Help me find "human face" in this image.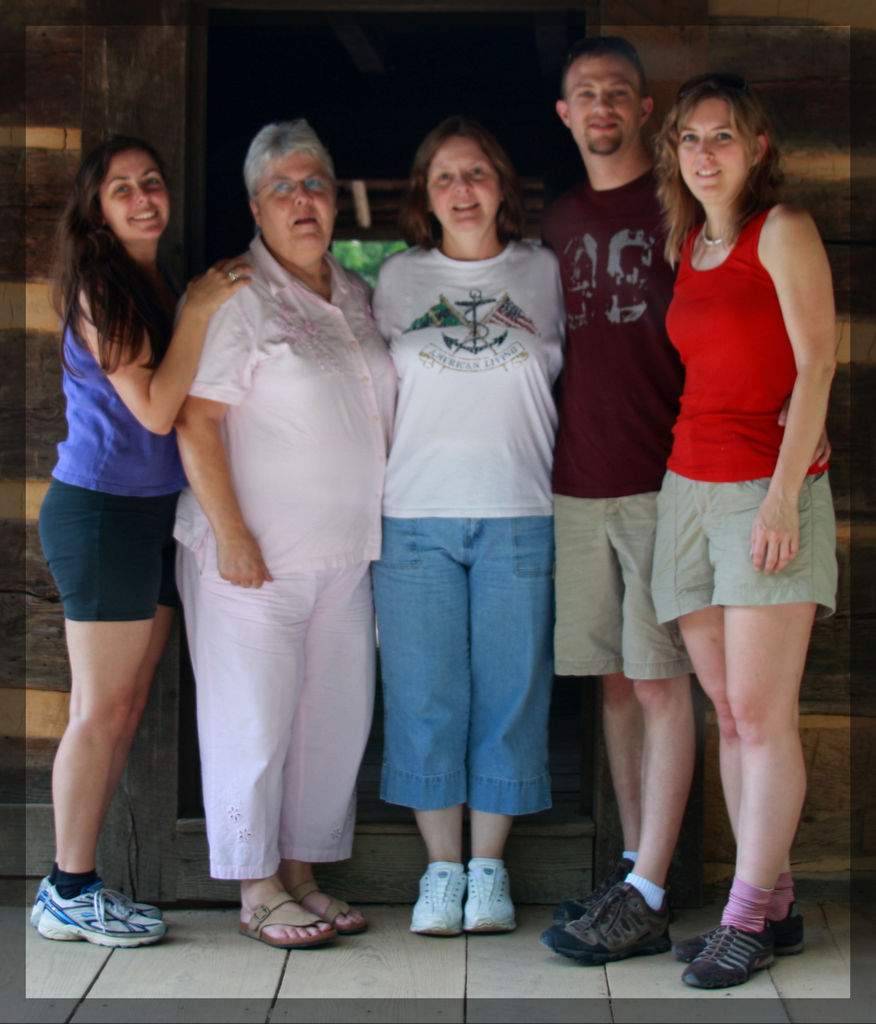
Found it: region(103, 148, 167, 236).
